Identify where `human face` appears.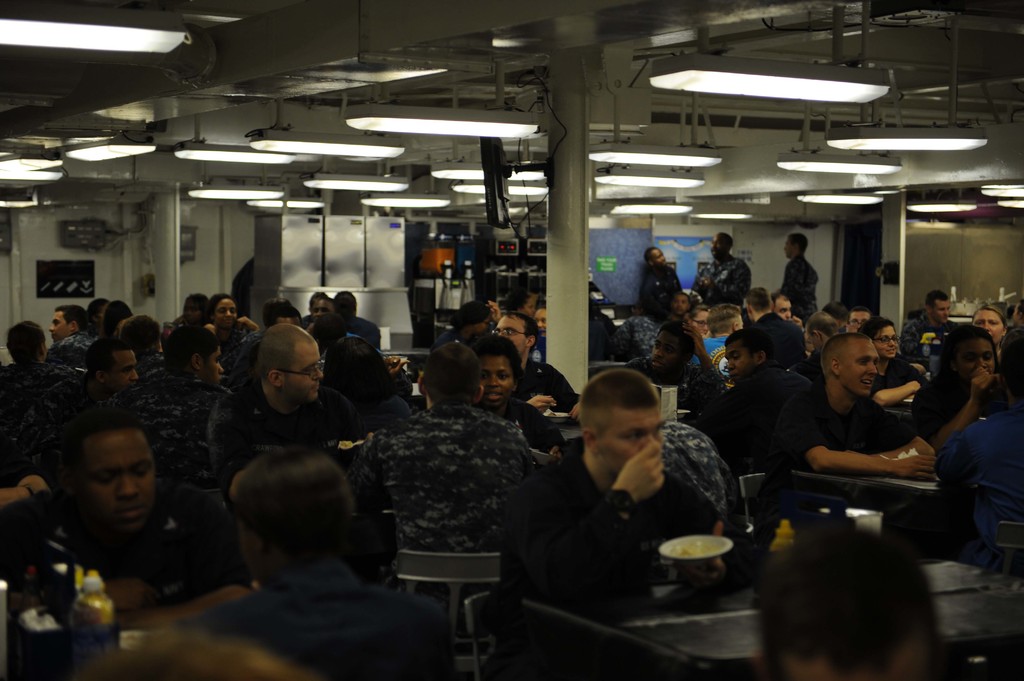
Appears at left=307, top=295, right=333, bottom=327.
